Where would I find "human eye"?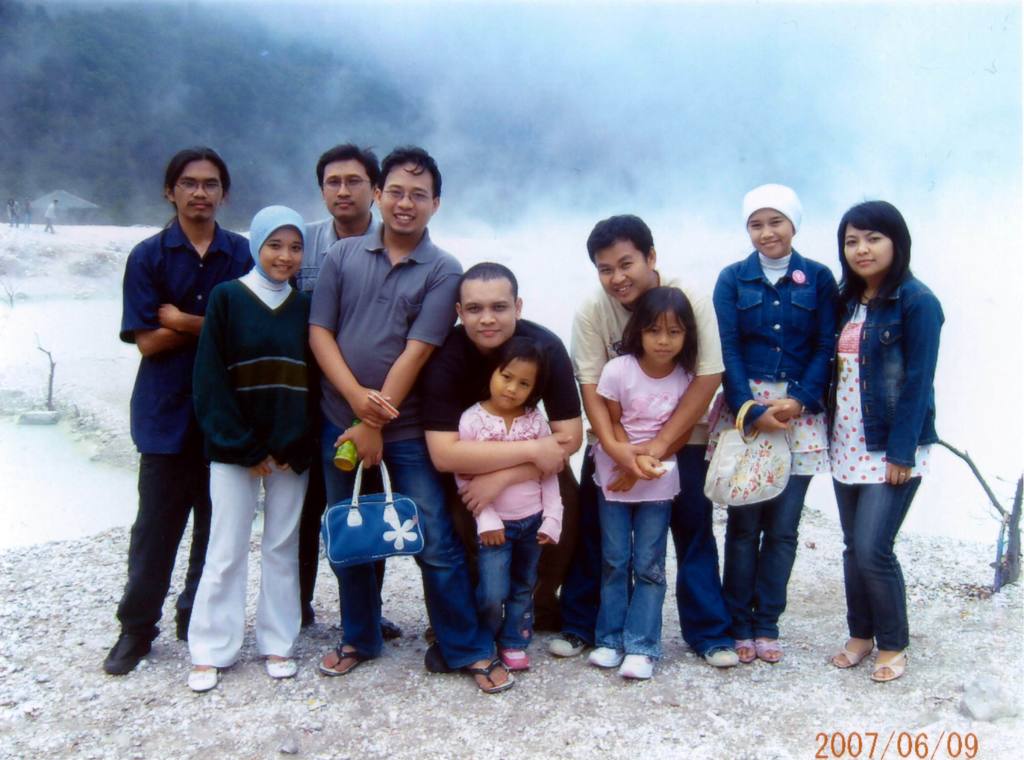
At 618:259:636:270.
